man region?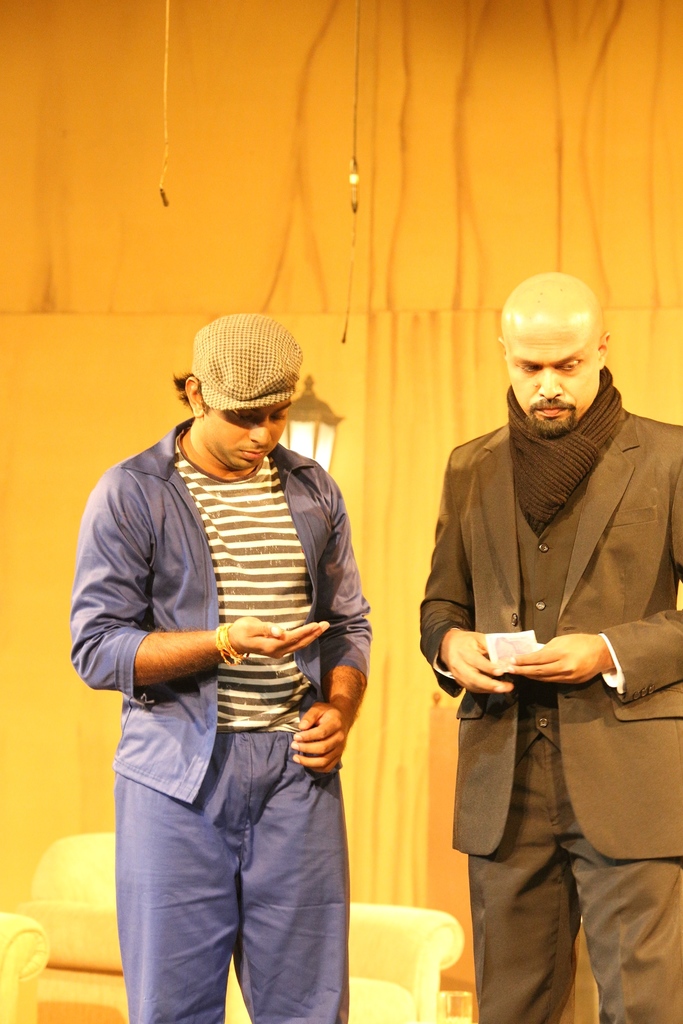
left=415, top=261, right=670, bottom=1012
